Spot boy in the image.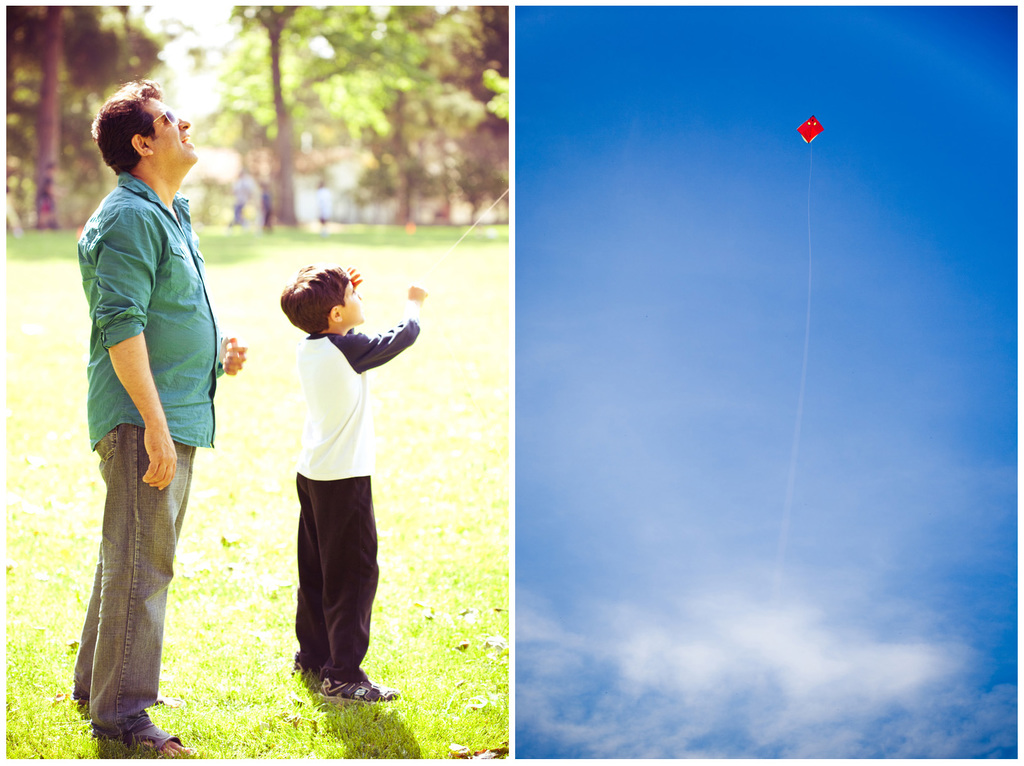
boy found at region(274, 260, 428, 699).
